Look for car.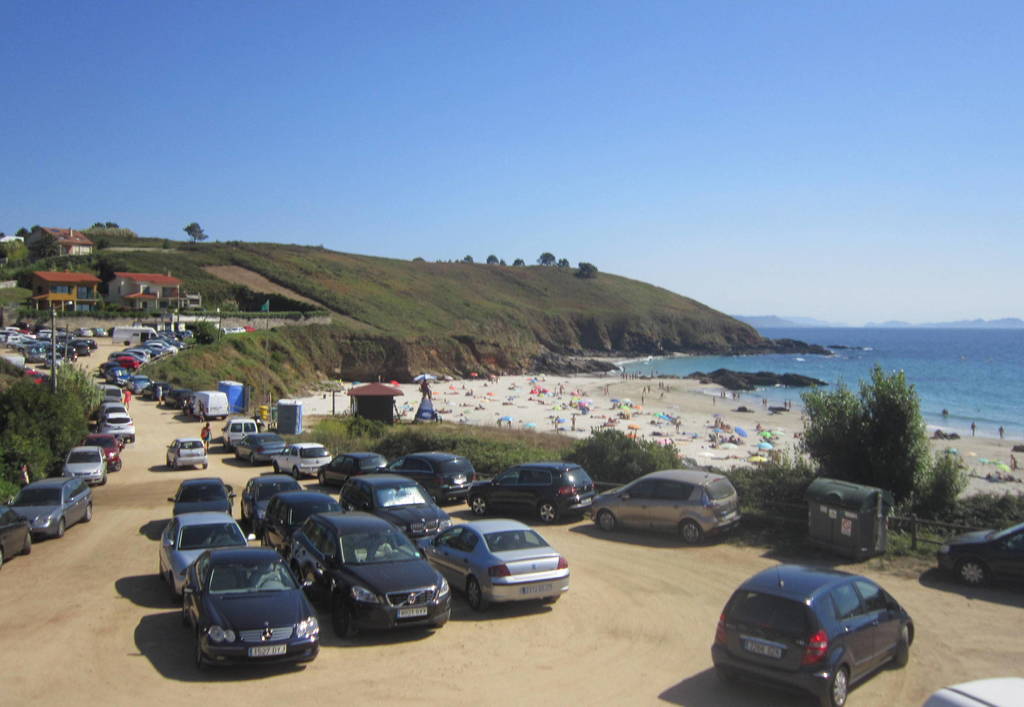
Found: x1=313 y1=452 x2=384 y2=490.
